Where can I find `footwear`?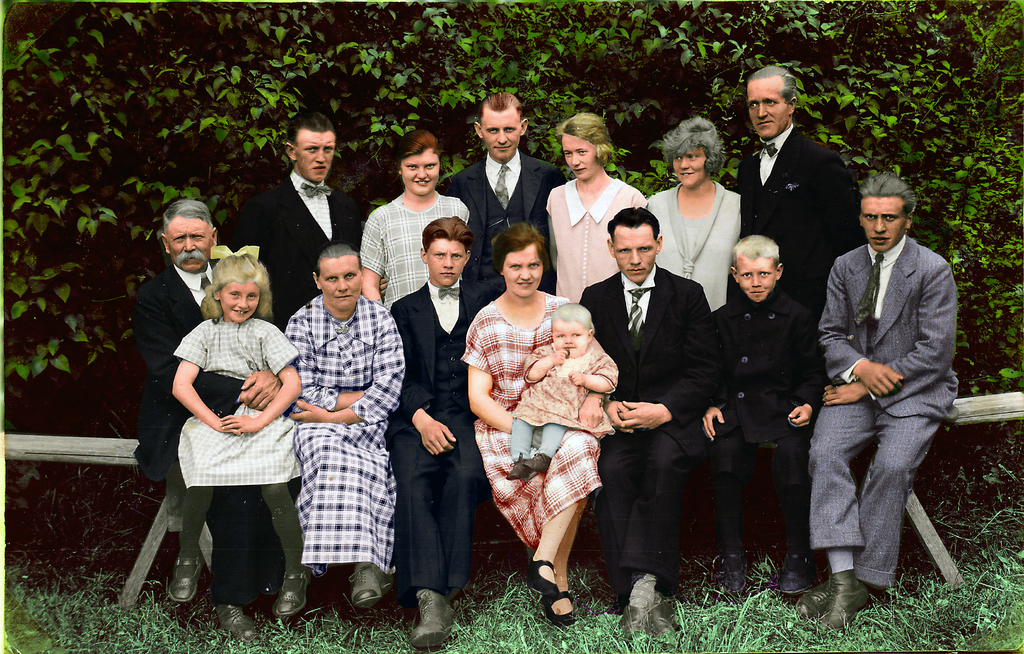
You can find it at {"left": 273, "top": 575, "right": 308, "bottom": 619}.
